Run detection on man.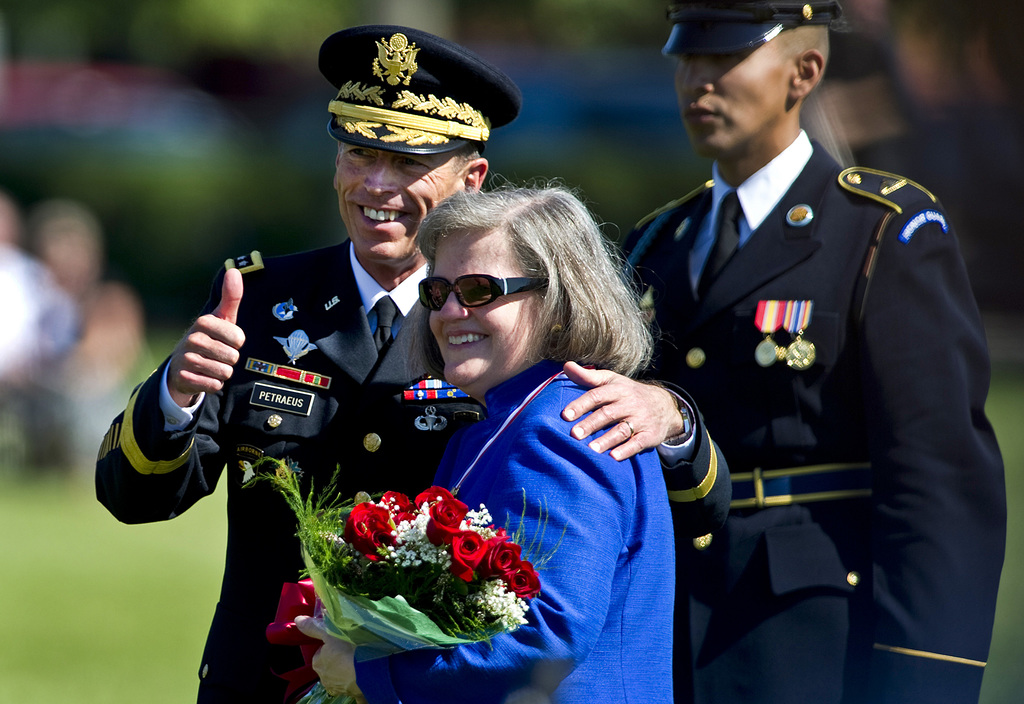
Result: rect(625, 0, 968, 694).
